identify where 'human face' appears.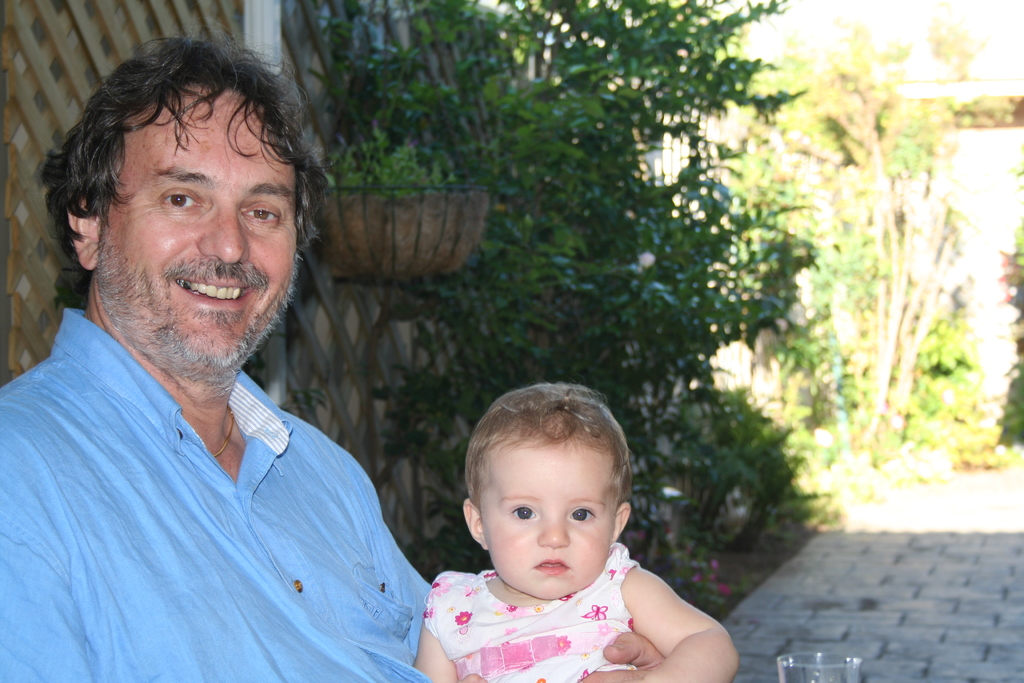
Appears at [483,436,611,598].
